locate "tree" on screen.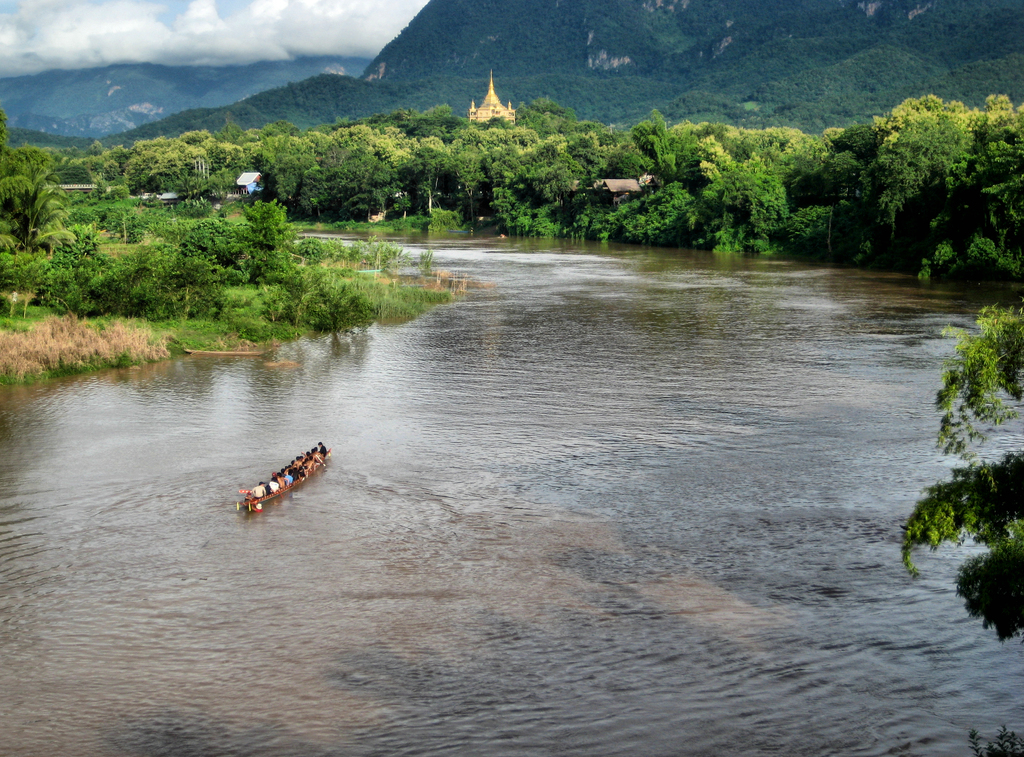
On screen at {"x1": 184, "y1": 220, "x2": 244, "y2": 263}.
